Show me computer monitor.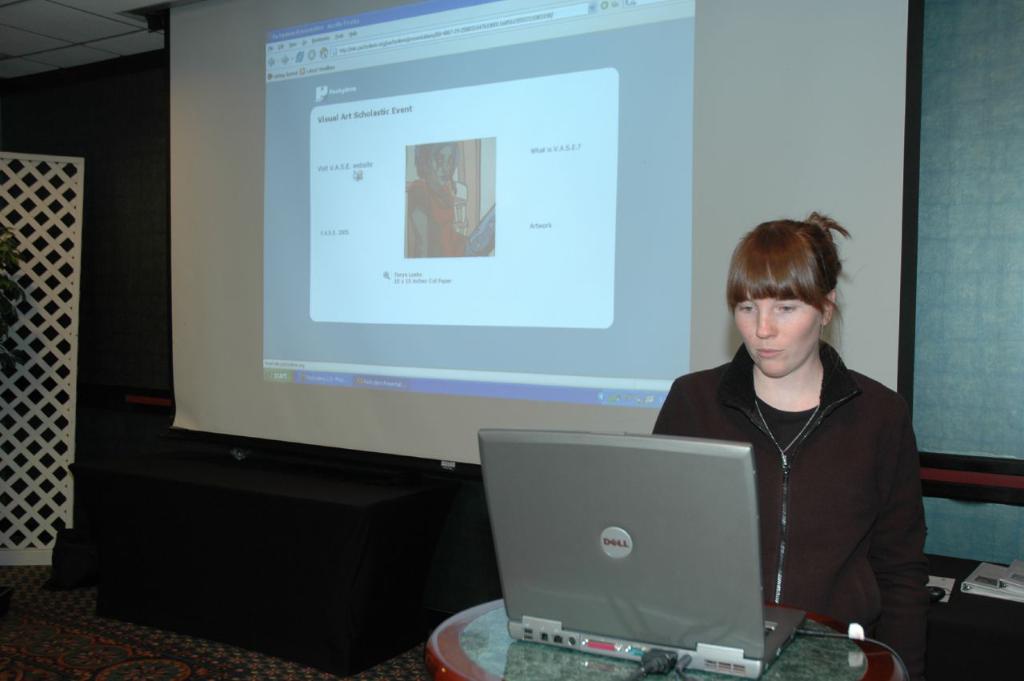
computer monitor is here: bbox=(308, 66, 616, 326).
